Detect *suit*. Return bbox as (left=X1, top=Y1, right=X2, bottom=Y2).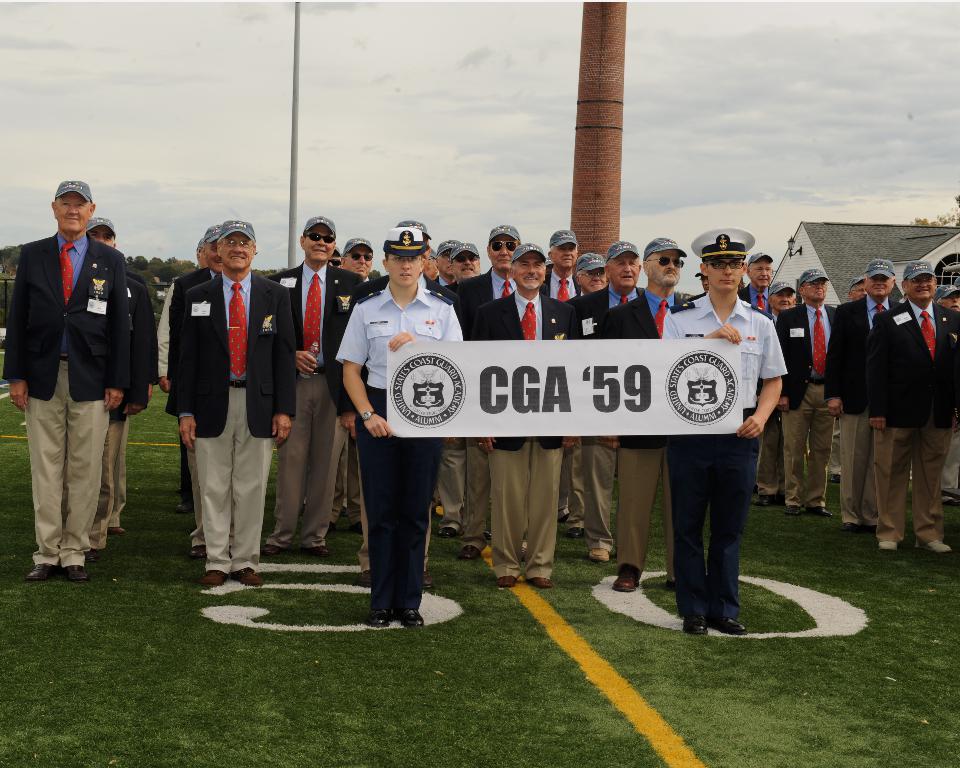
(left=773, top=302, right=841, bottom=503).
